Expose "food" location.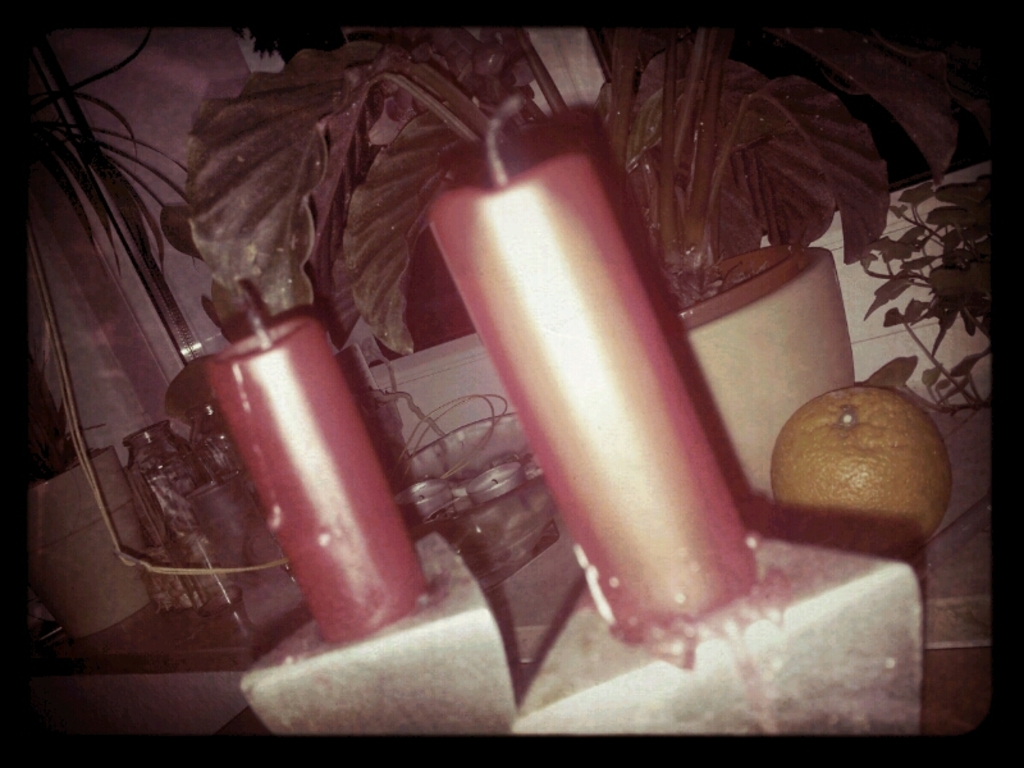
Exposed at [769, 384, 955, 557].
